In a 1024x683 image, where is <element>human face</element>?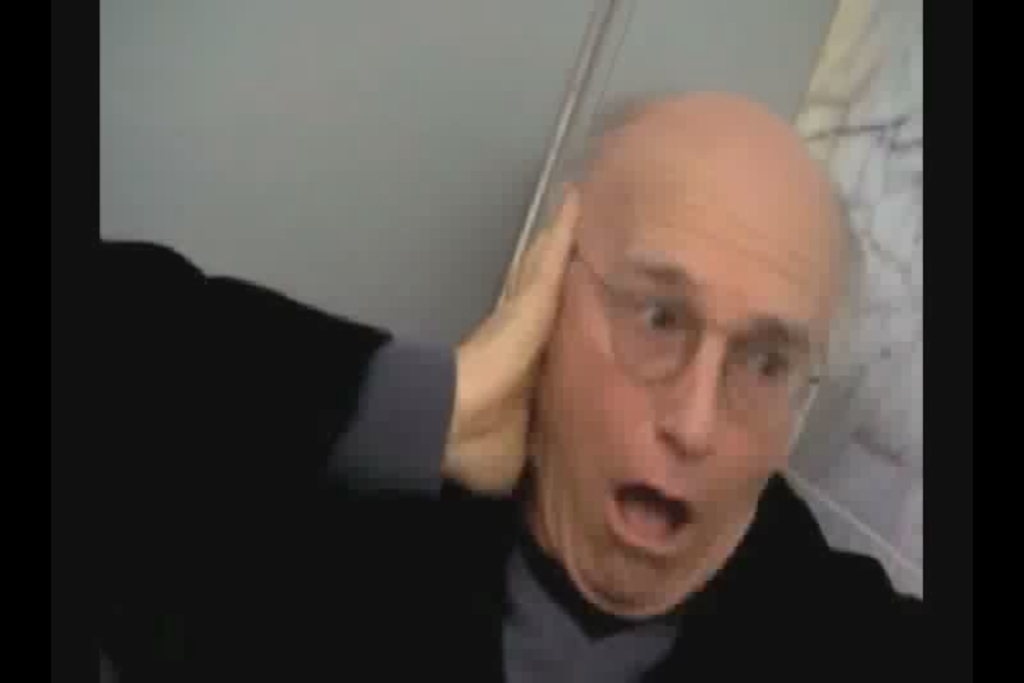
{"x1": 539, "y1": 159, "x2": 836, "y2": 620}.
